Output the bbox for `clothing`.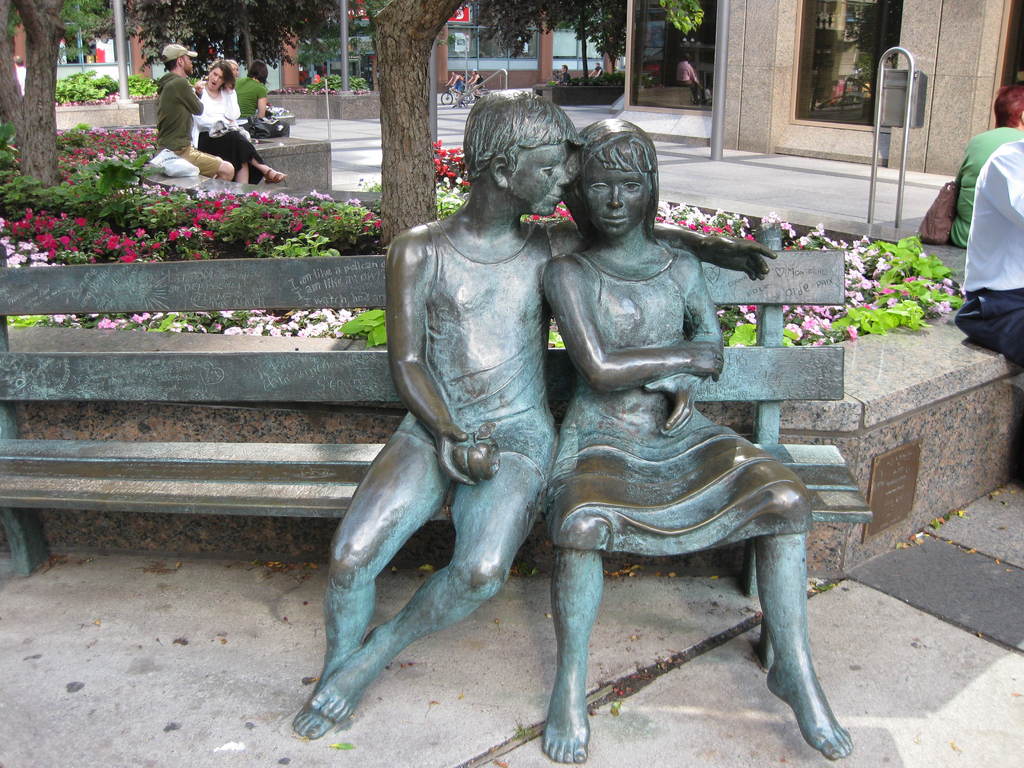
(193,81,266,188).
